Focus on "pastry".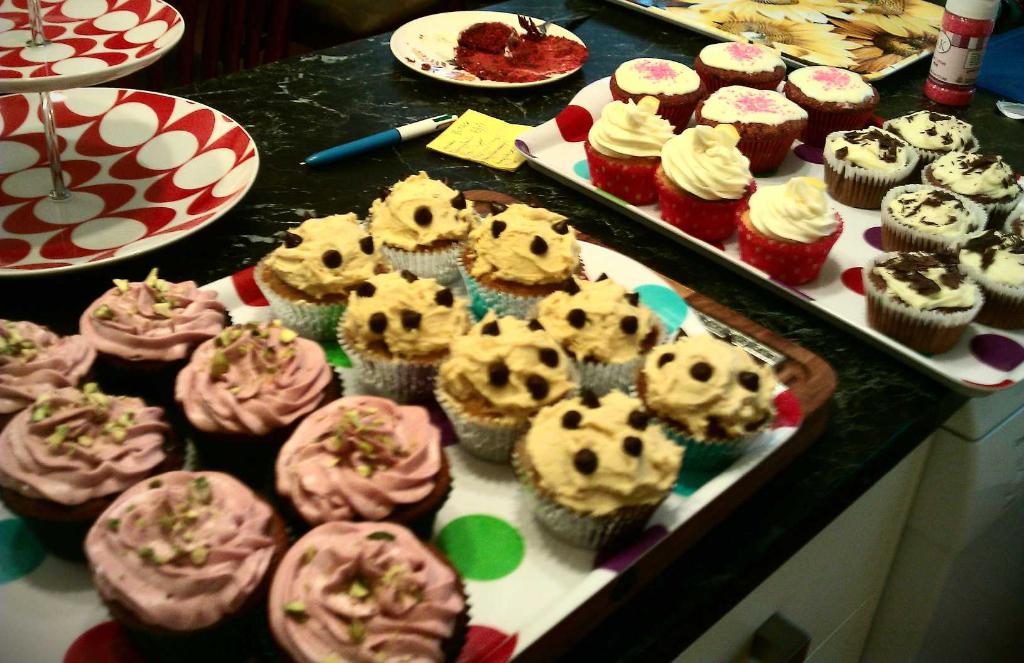
Focused at bbox=(826, 127, 924, 202).
